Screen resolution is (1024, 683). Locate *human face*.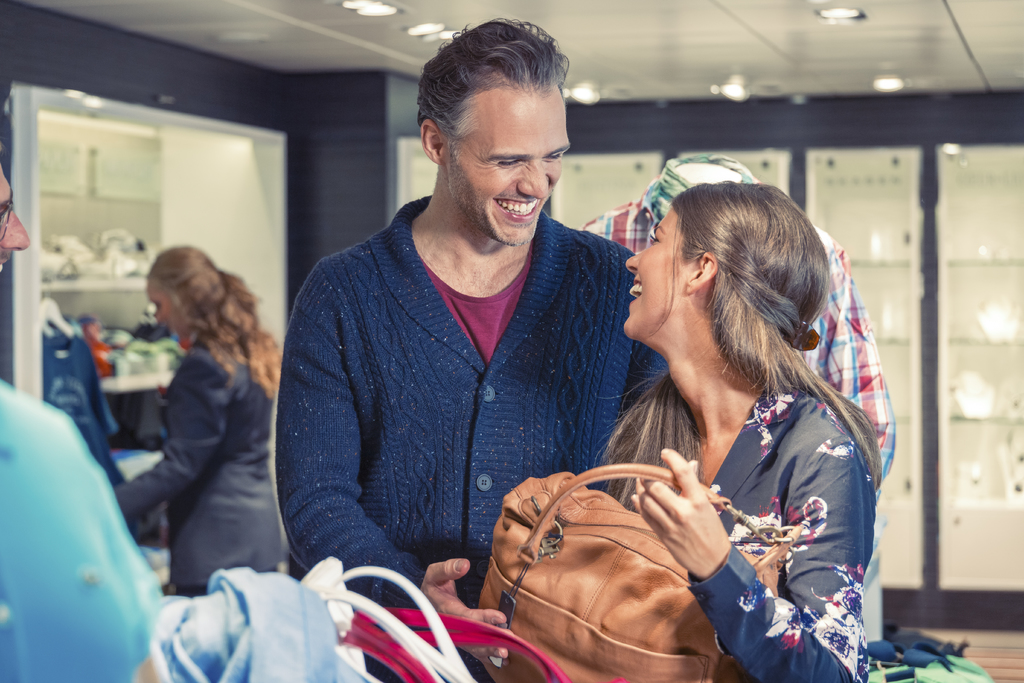
select_region(444, 90, 568, 248).
